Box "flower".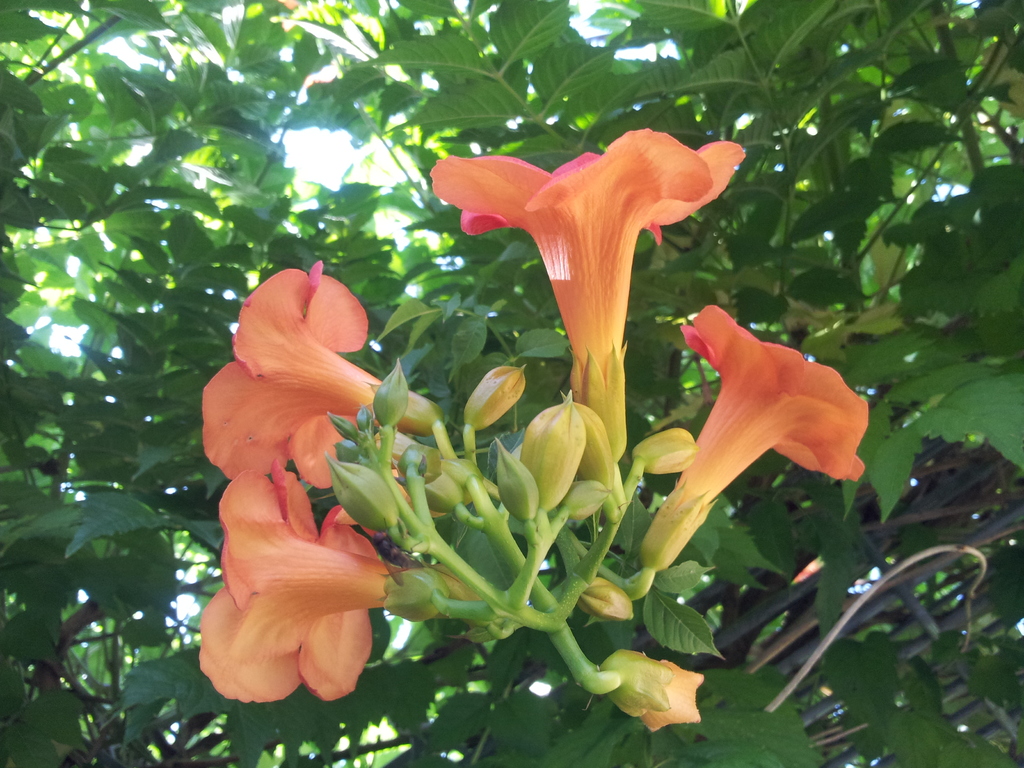
430, 130, 750, 465.
